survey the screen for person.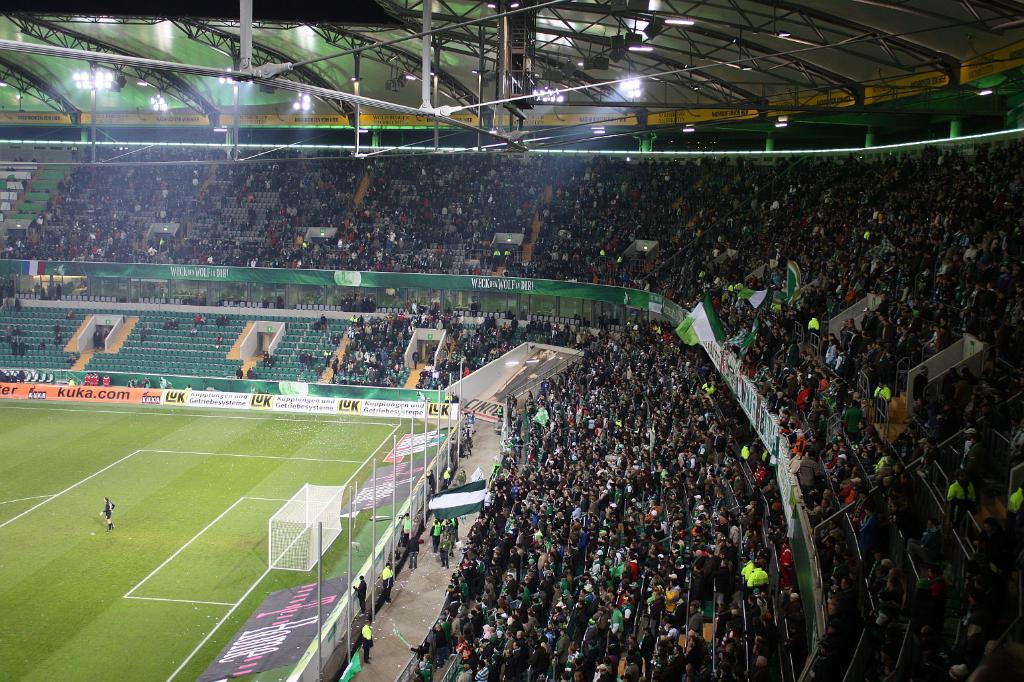
Survey found: region(98, 497, 116, 531).
